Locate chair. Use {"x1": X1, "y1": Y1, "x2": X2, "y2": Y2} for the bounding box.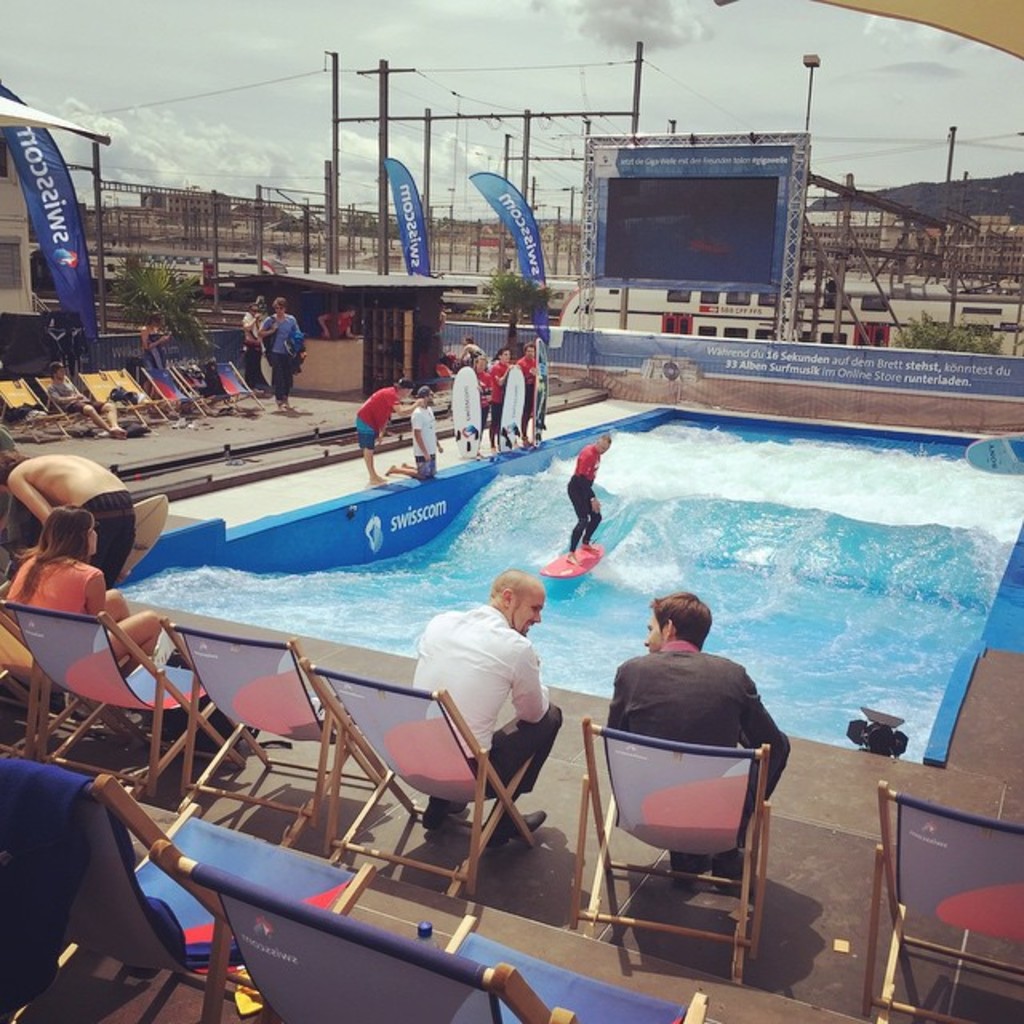
{"x1": 158, "y1": 835, "x2": 707, "y2": 1022}.
